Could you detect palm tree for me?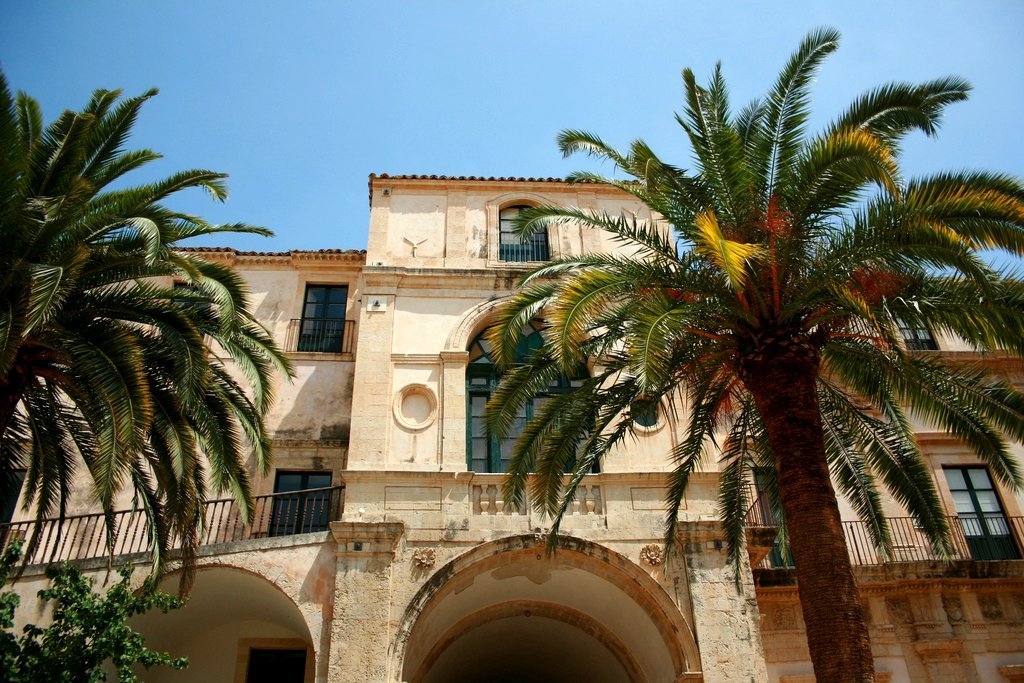
Detection result: box=[14, 85, 242, 647].
